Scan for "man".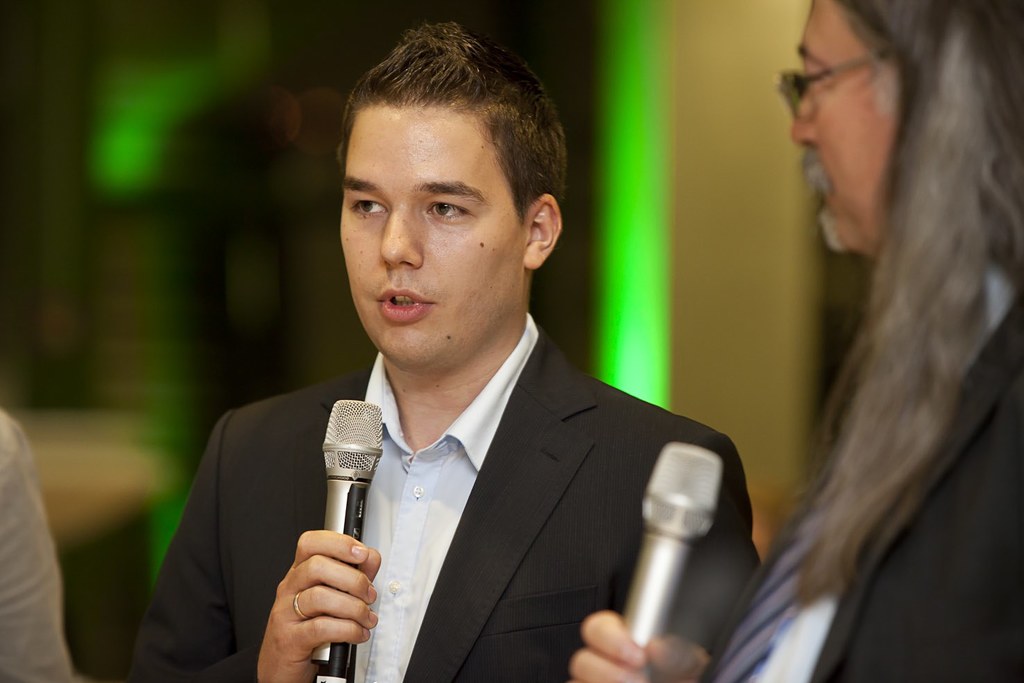
Scan result: locate(166, 66, 770, 680).
